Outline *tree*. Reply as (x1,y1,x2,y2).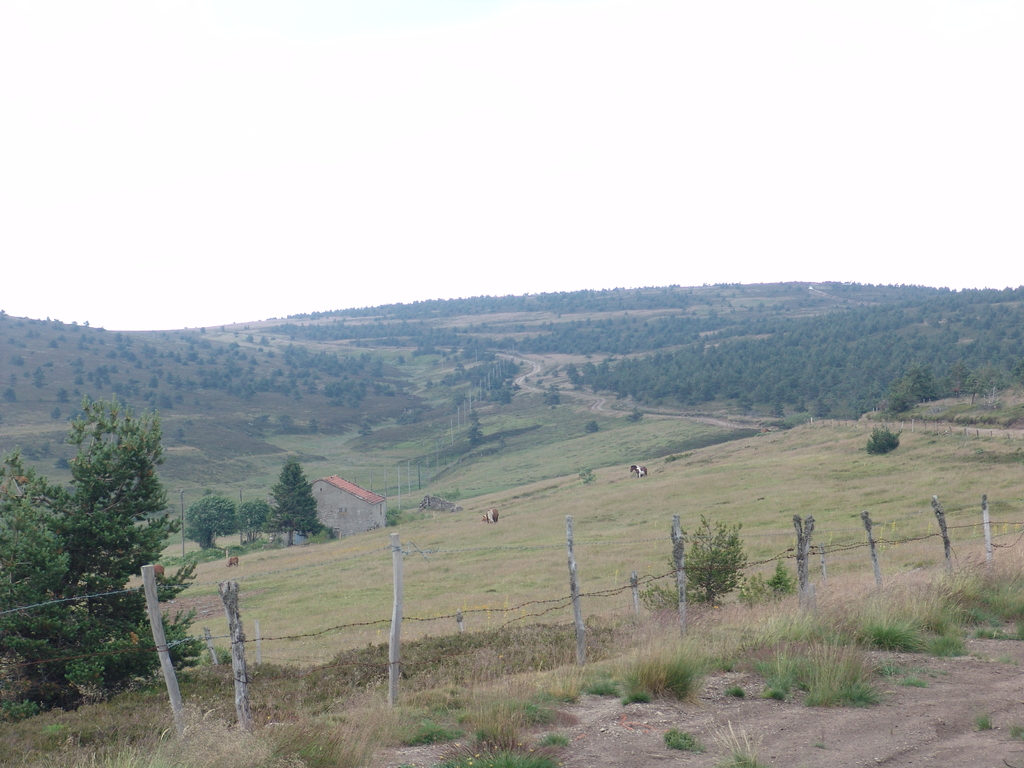
(0,397,200,712).
